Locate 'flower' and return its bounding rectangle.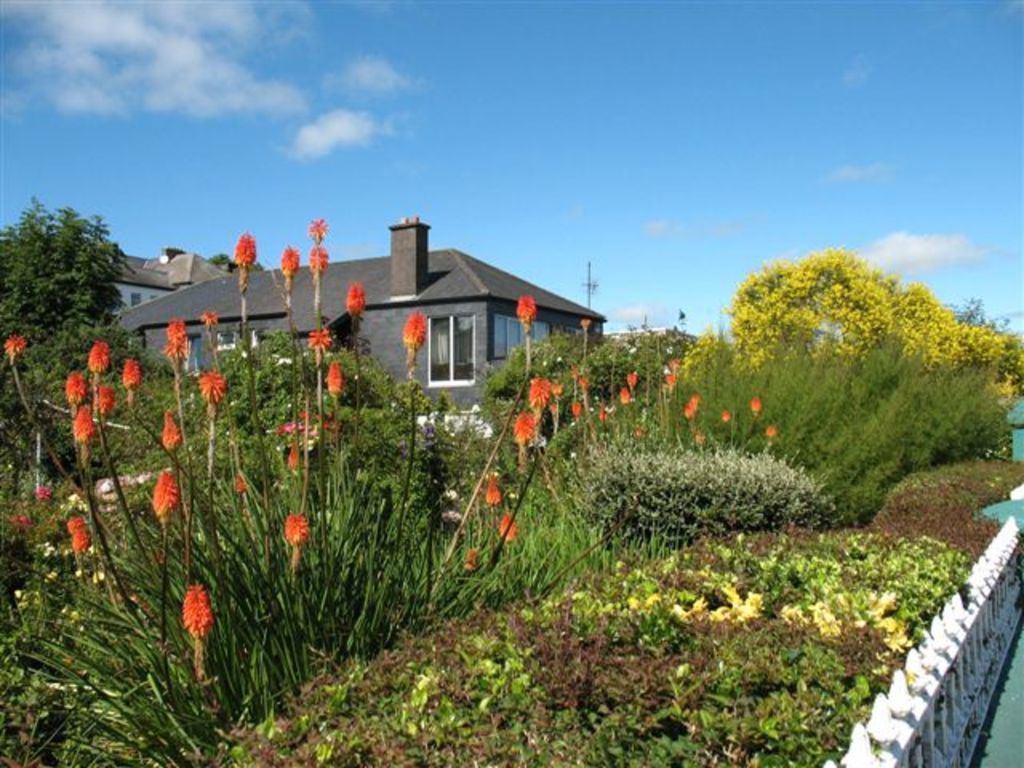
BBox(286, 435, 301, 472).
